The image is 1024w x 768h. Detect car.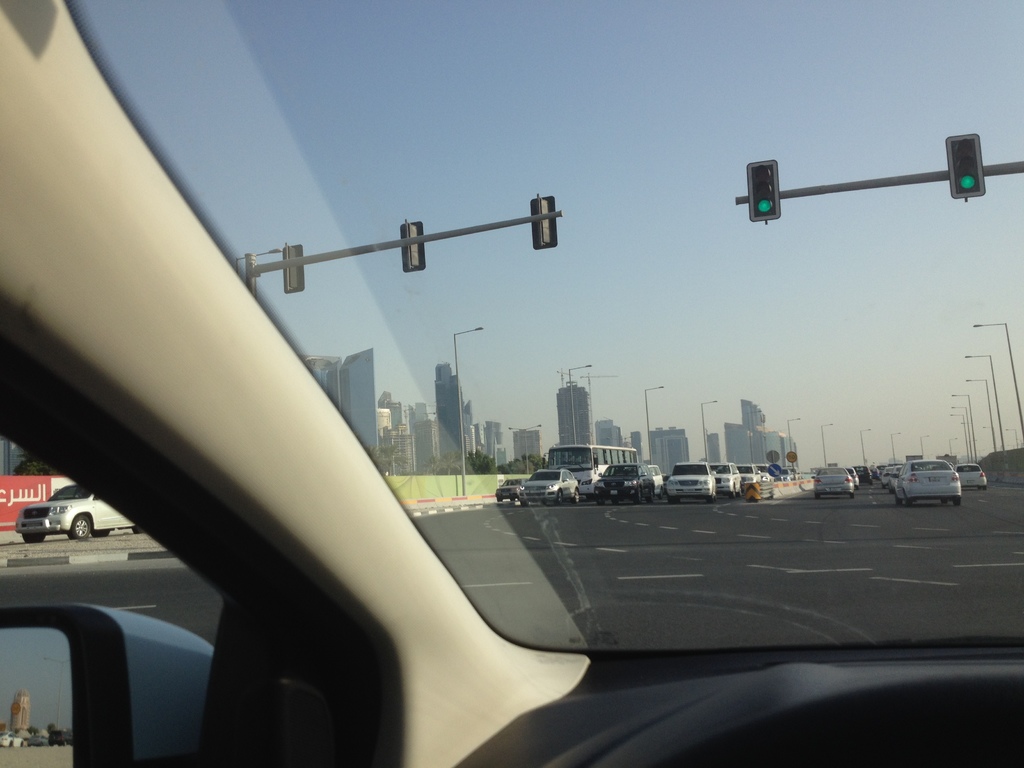
Detection: bbox=(0, 0, 1023, 767).
